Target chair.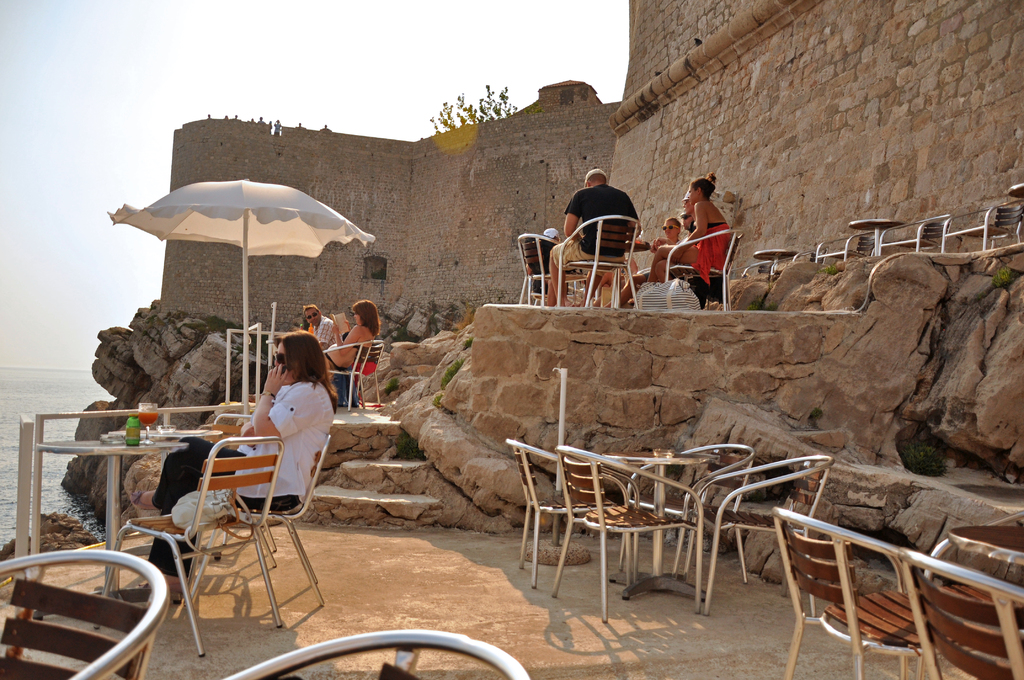
Target region: 874 211 954 255.
